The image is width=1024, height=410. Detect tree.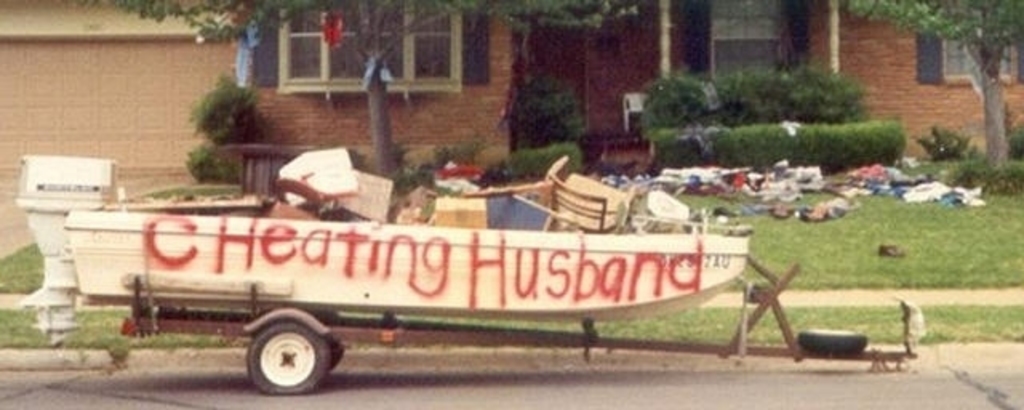
Detection: <region>101, 0, 632, 167</region>.
